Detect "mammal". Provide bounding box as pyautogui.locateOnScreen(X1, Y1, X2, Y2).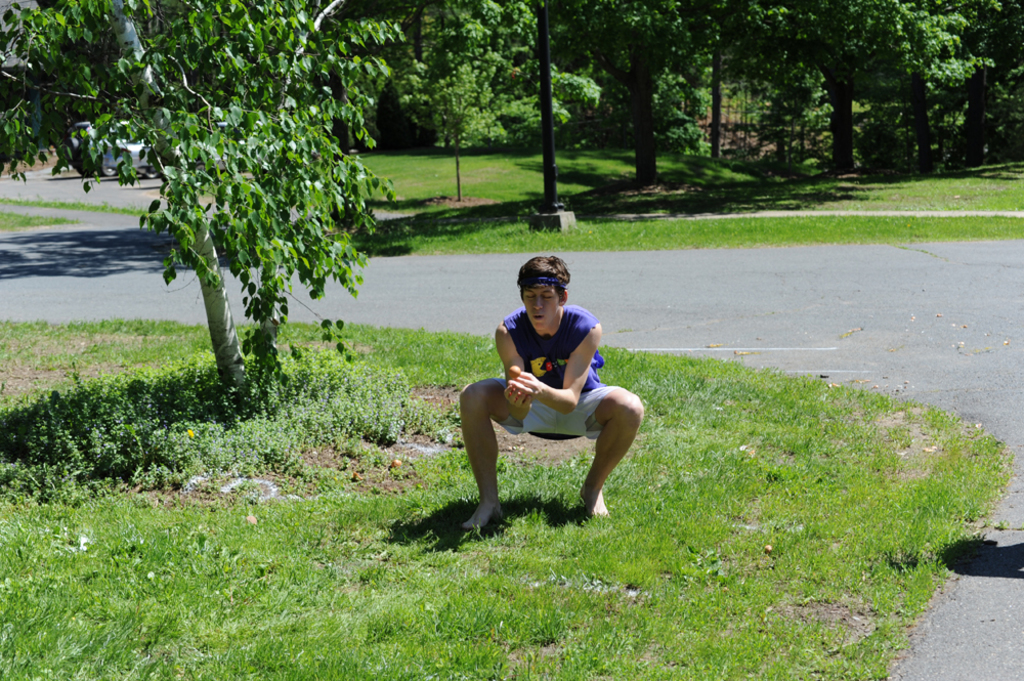
pyautogui.locateOnScreen(476, 268, 641, 504).
